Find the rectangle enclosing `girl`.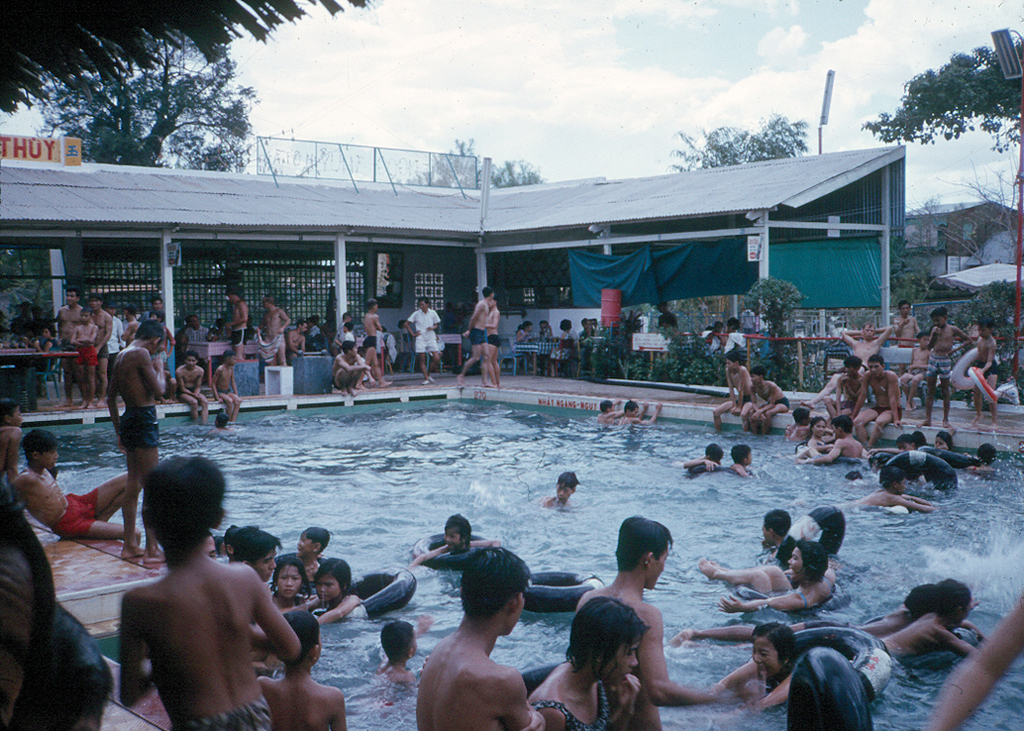
bbox=(514, 321, 533, 343).
